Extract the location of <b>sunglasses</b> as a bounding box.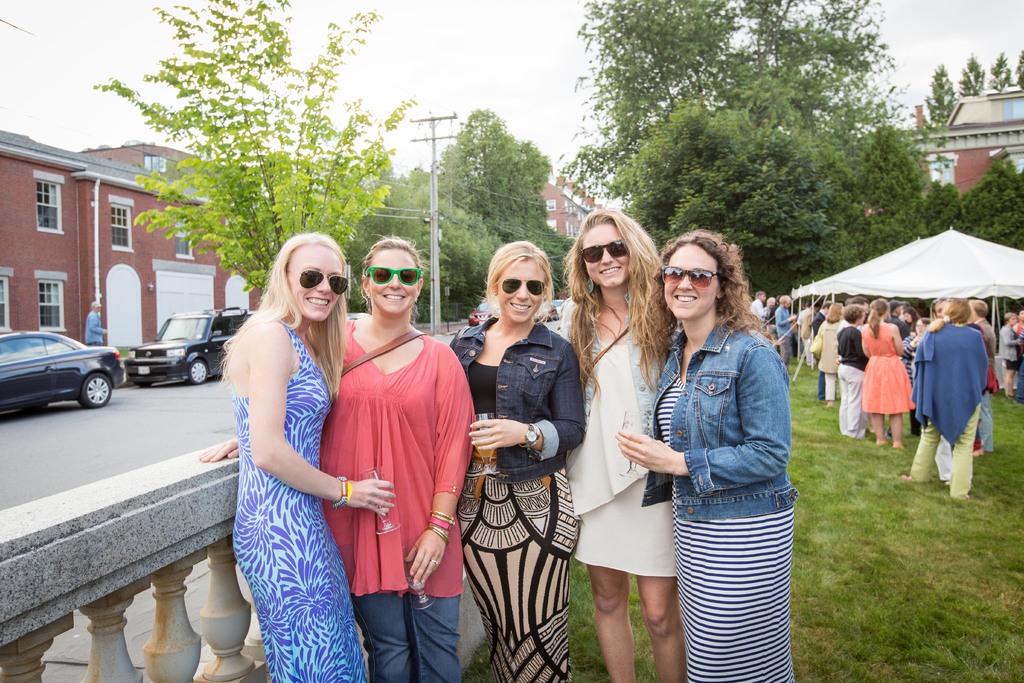
rect(498, 277, 547, 294).
